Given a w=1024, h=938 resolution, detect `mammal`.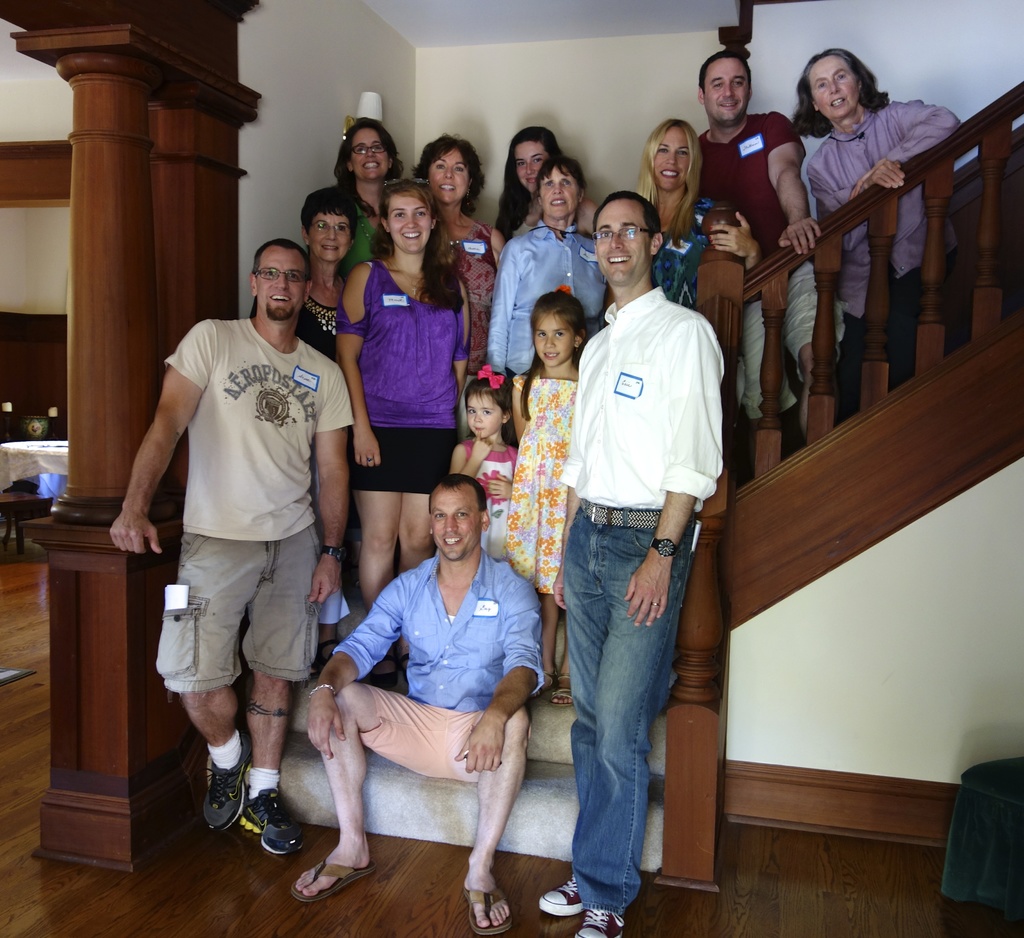
l=486, t=152, r=613, b=382.
